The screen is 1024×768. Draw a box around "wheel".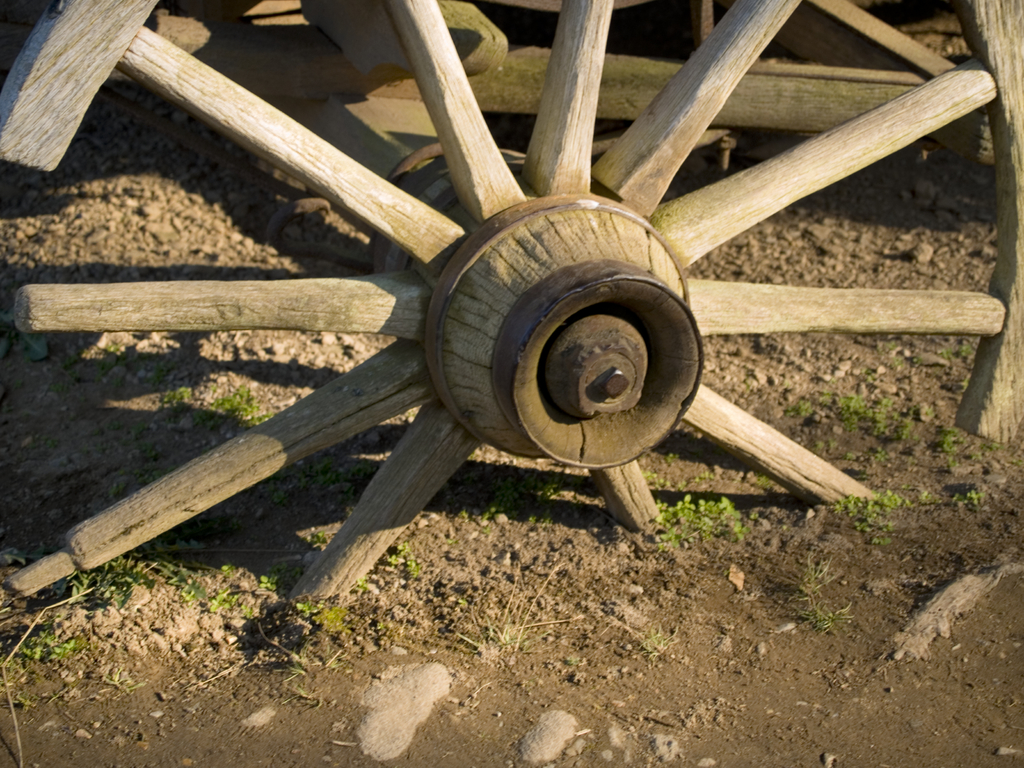
(0,0,1023,623).
